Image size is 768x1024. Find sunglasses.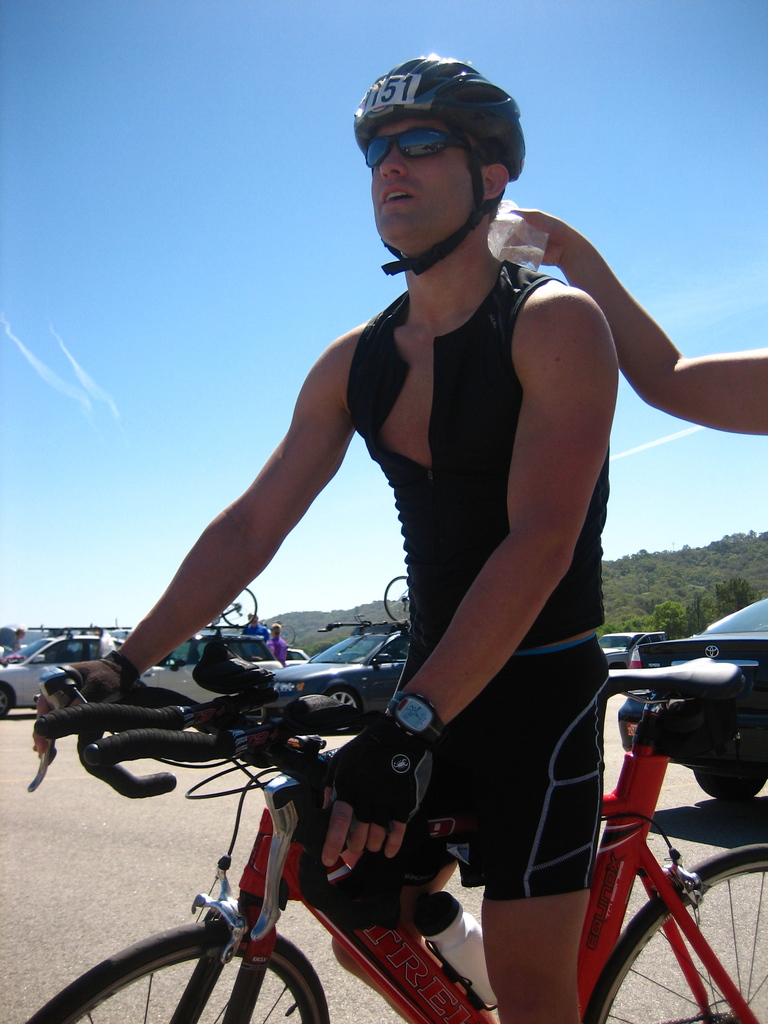
bbox=[363, 125, 469, 166].
